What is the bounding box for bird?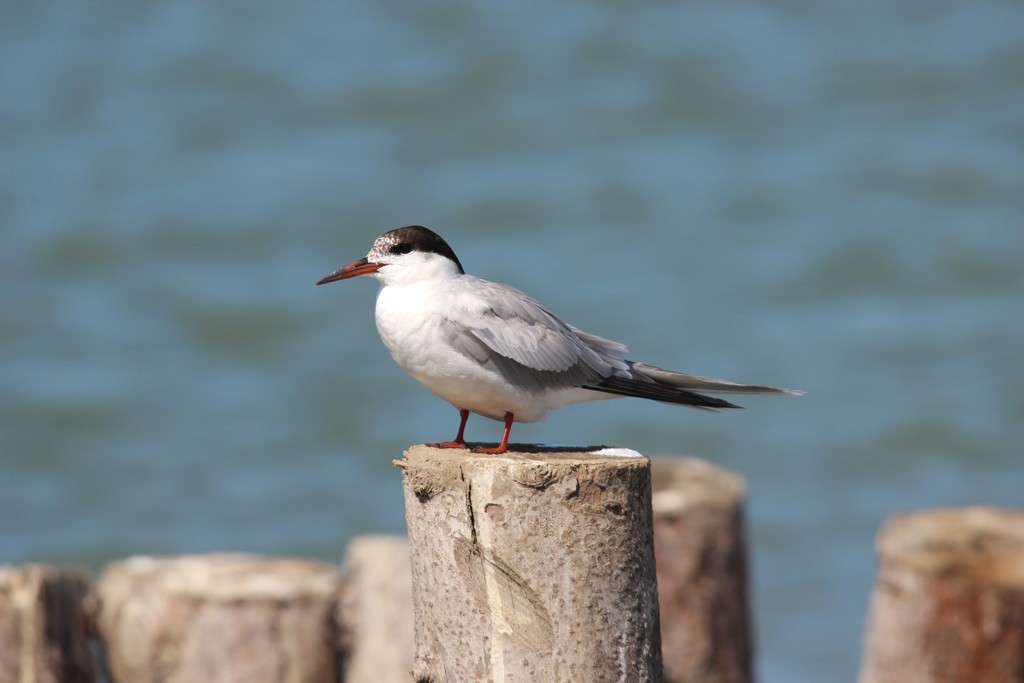
317:220:806:452.
